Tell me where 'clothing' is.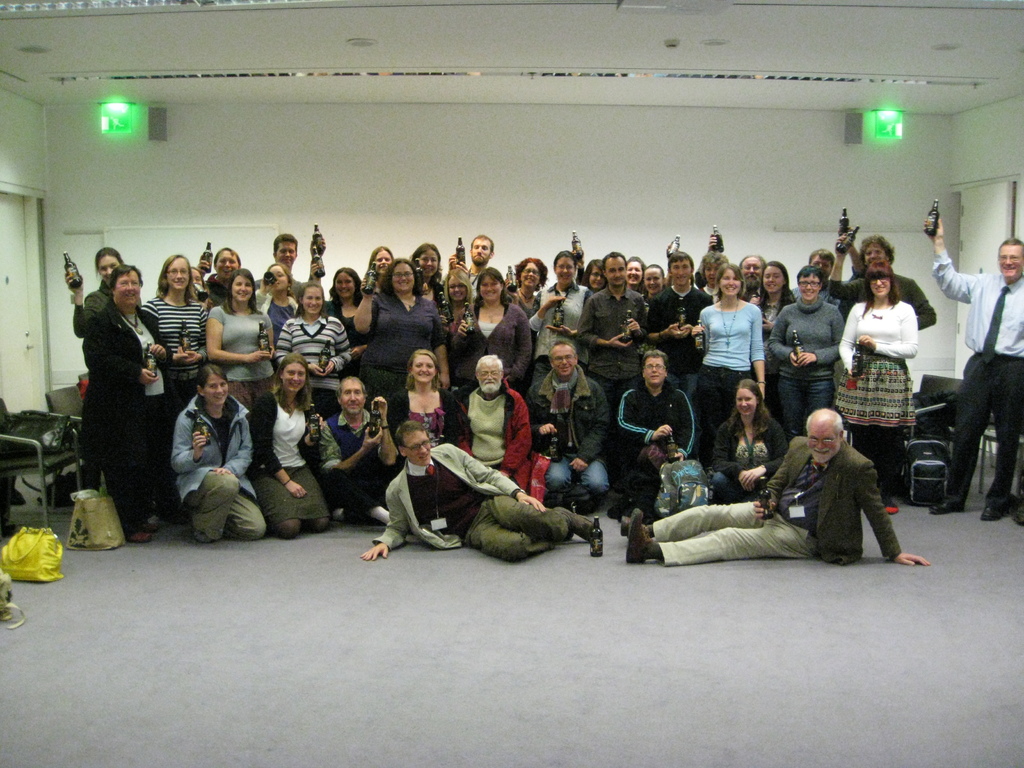
'clothing' is at <box>653,434,908,570</box>.
